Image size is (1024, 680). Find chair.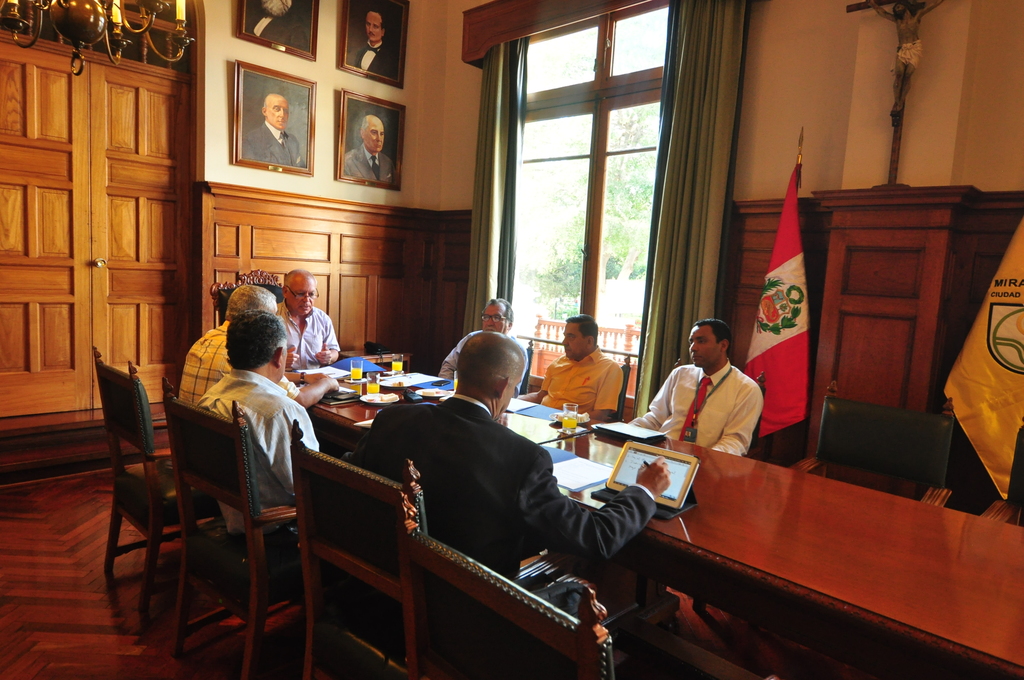
bbox=[751, 382, 959, 628].
